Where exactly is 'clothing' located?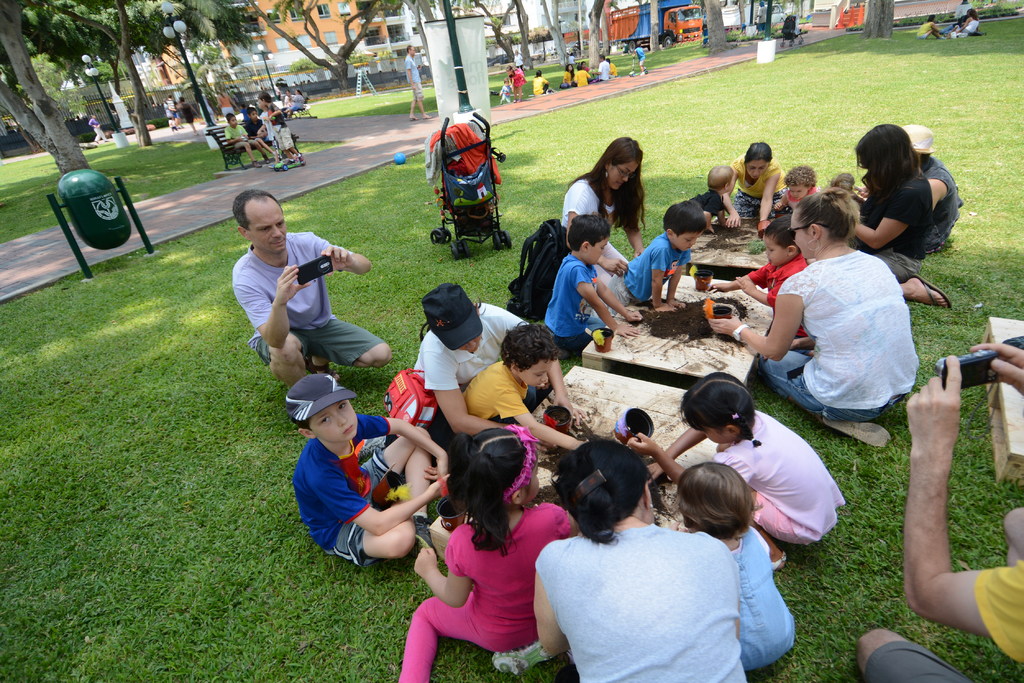
Its bounding box is (733, 517, 801, 675).
